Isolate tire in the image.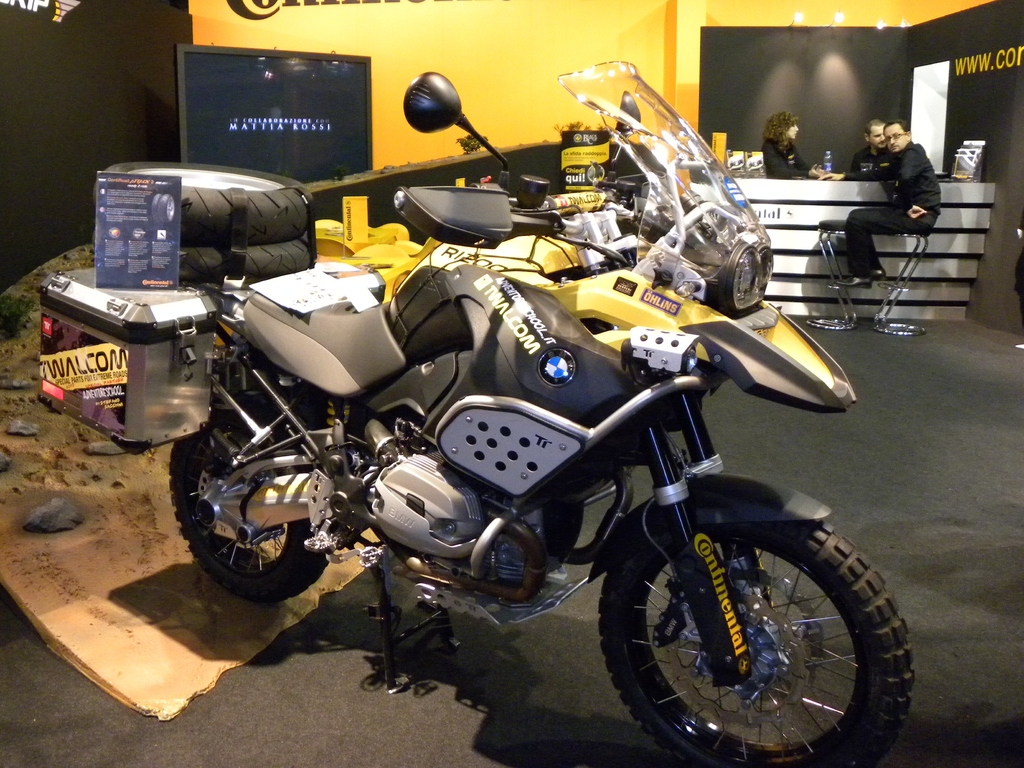
Isolated region: pyautogui.locateOnScreen(172, 388, 366, 609).
